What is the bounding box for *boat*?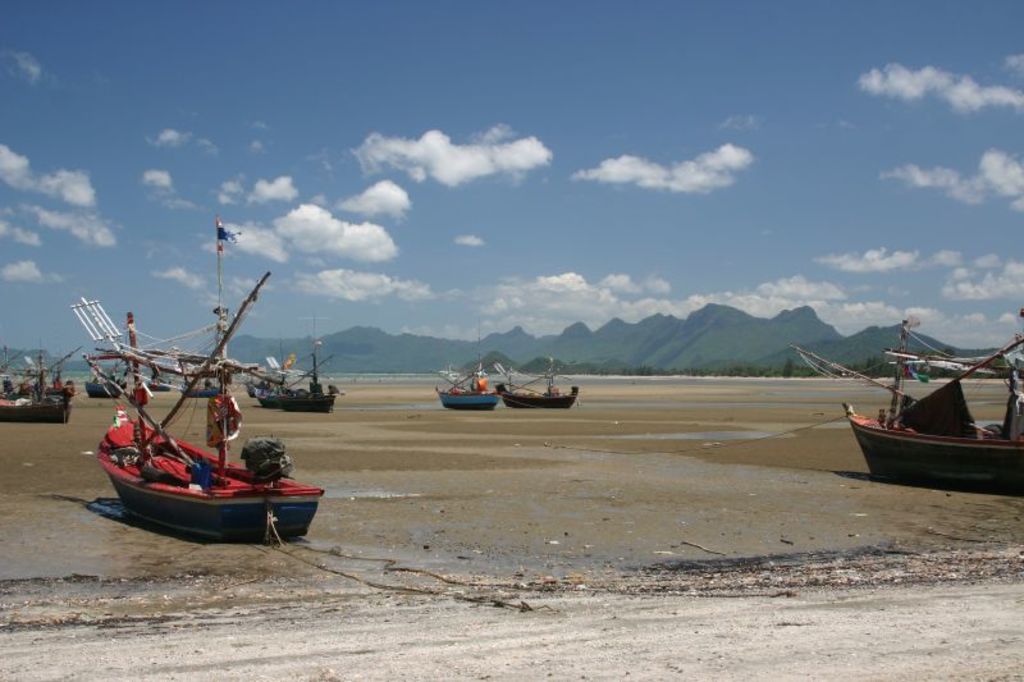
<region>18, 351, 81, 411</region>.
